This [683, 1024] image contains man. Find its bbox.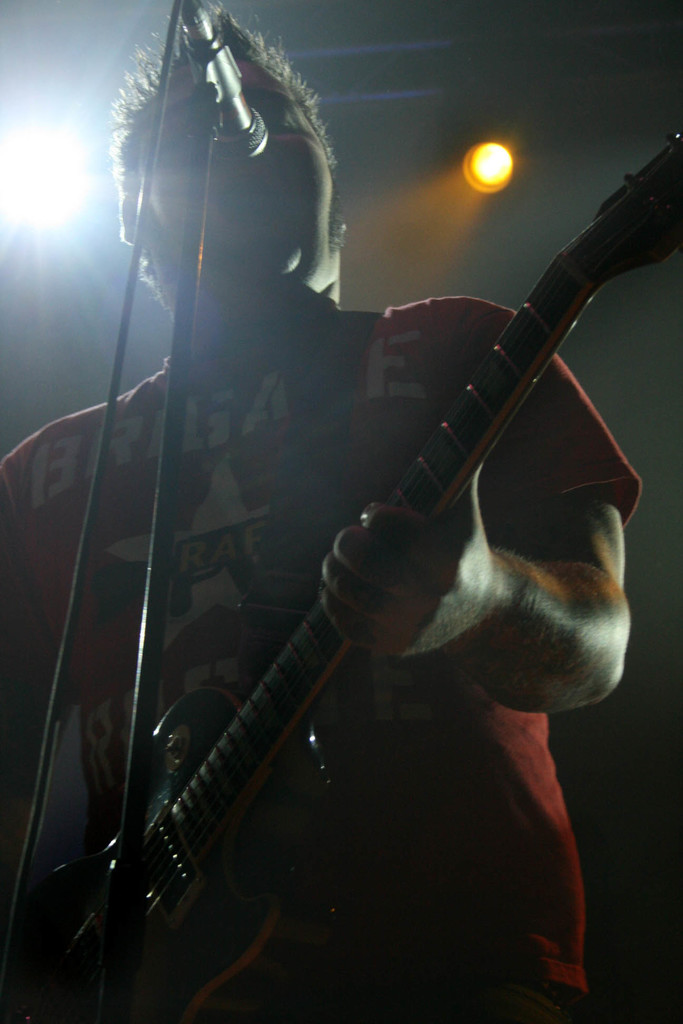
<region>92, 36, 647, 1021</region>.
